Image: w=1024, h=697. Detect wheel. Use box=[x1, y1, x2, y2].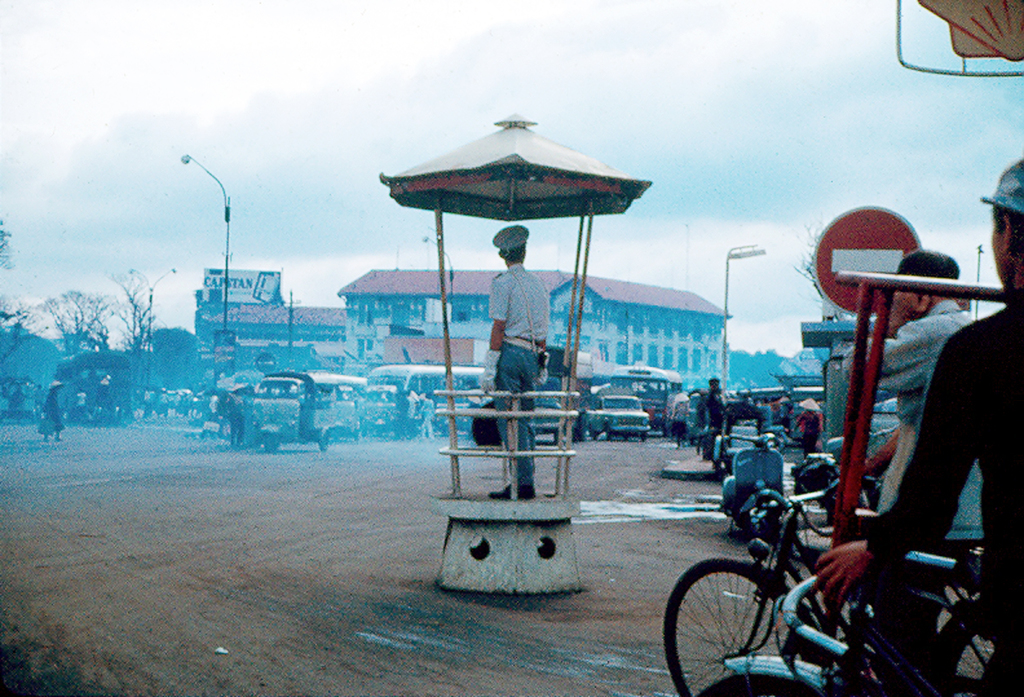
box=[743, 494, 768, 539].
